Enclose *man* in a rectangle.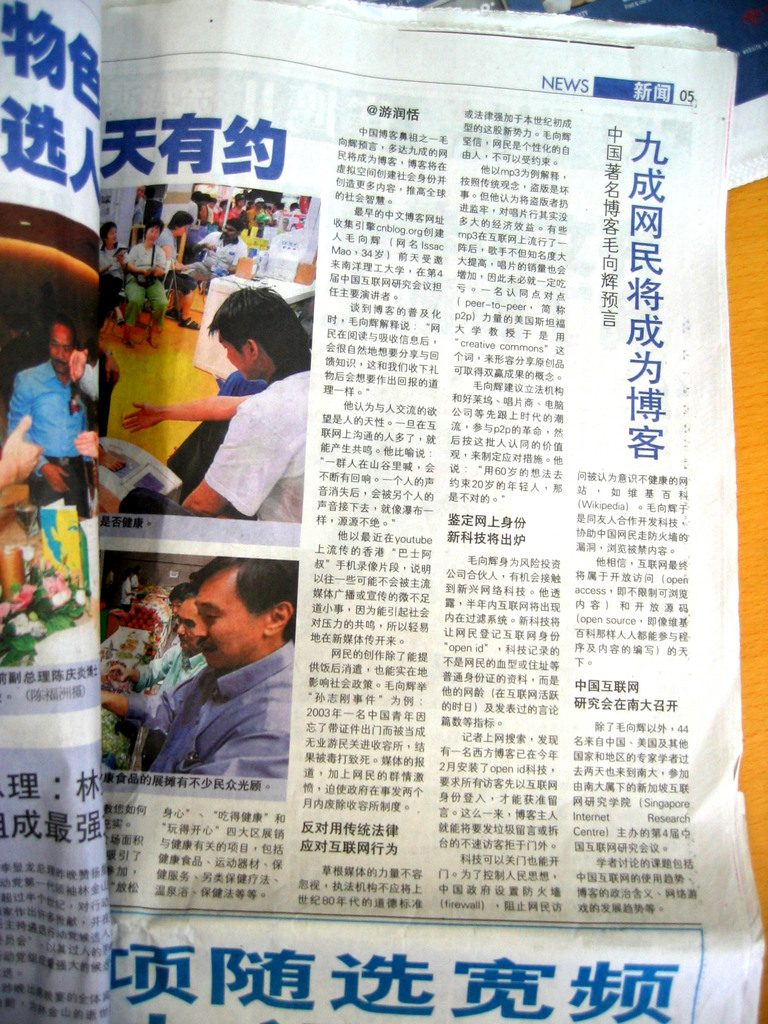
<box>125,554,309,790</box>.
